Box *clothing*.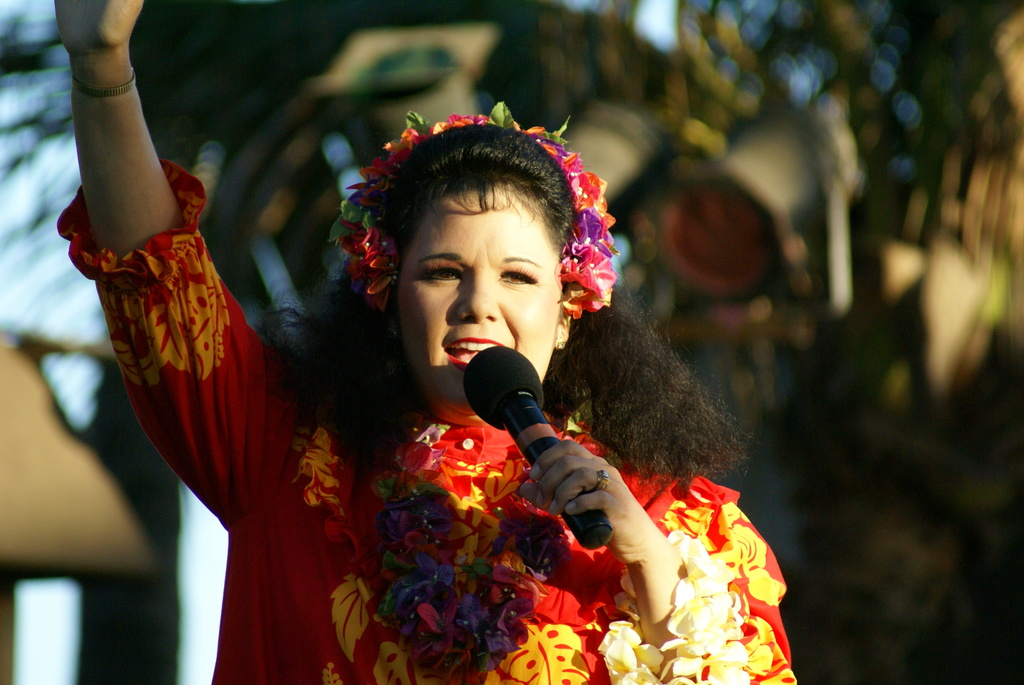
[x1=51, y1=156, x2=795, y2=684].
